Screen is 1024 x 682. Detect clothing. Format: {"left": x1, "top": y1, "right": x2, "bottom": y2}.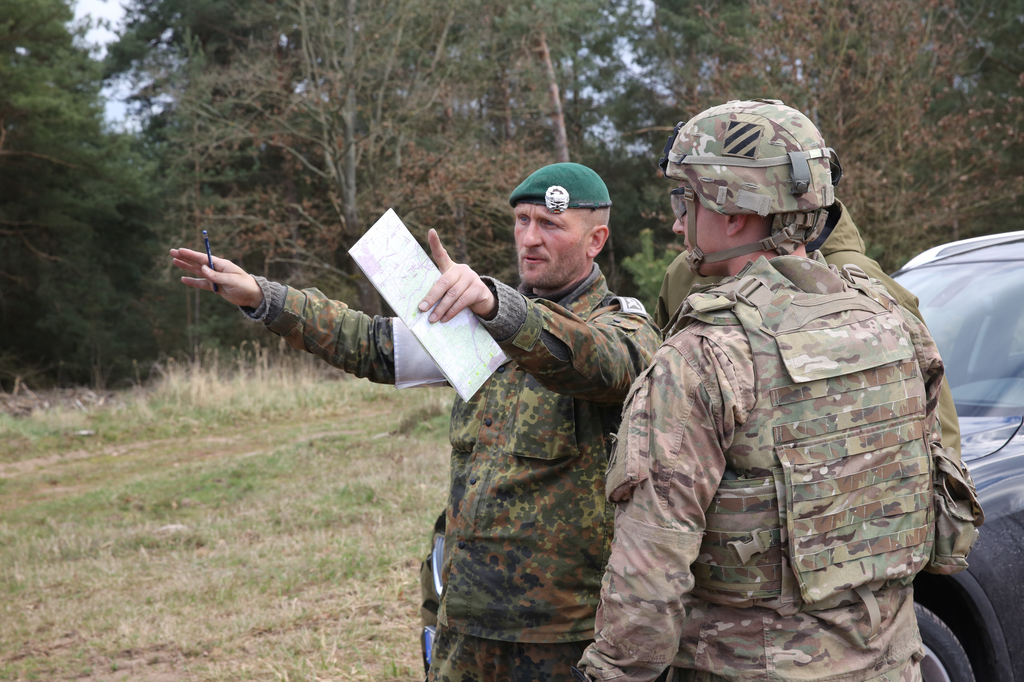
{"left": 650, "top": 203, "right": 961, "bottom": 542}.
